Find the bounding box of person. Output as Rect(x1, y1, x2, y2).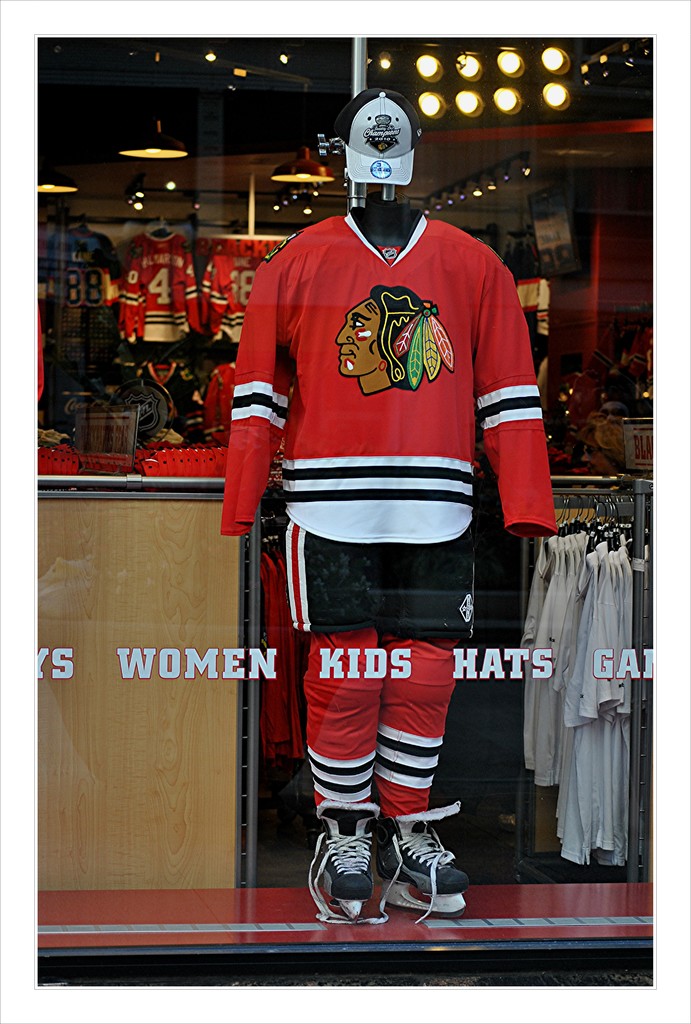
Rect(332, 284, 457, 397).
